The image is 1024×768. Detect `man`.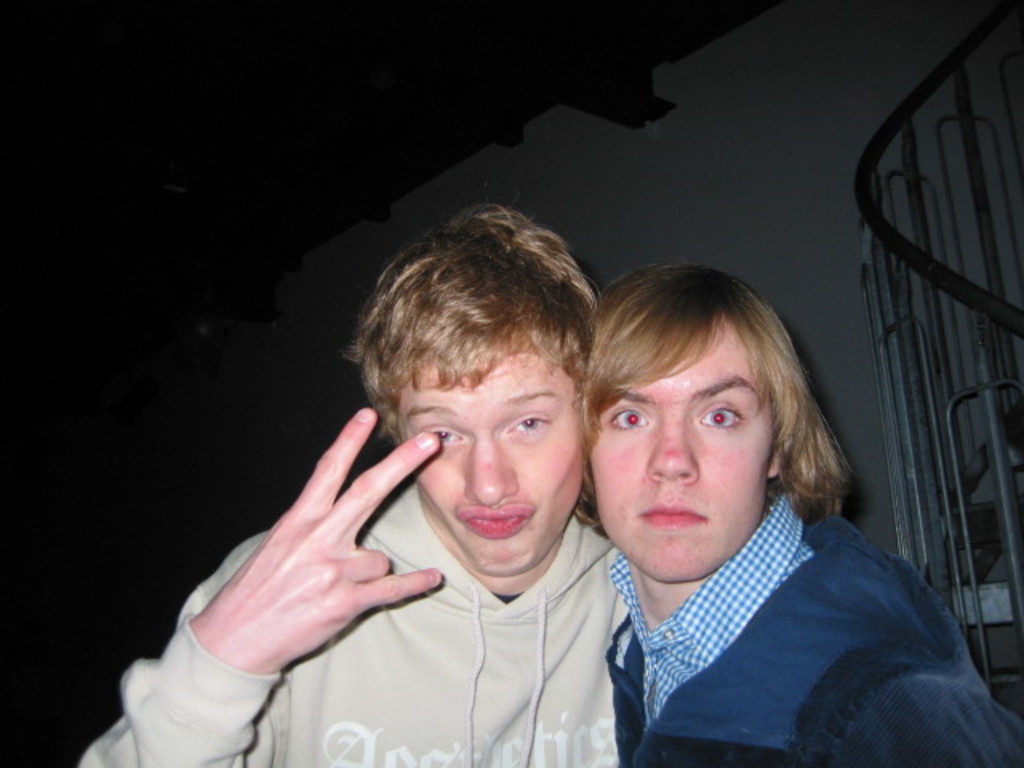
Detection: [515,280,987,767].
